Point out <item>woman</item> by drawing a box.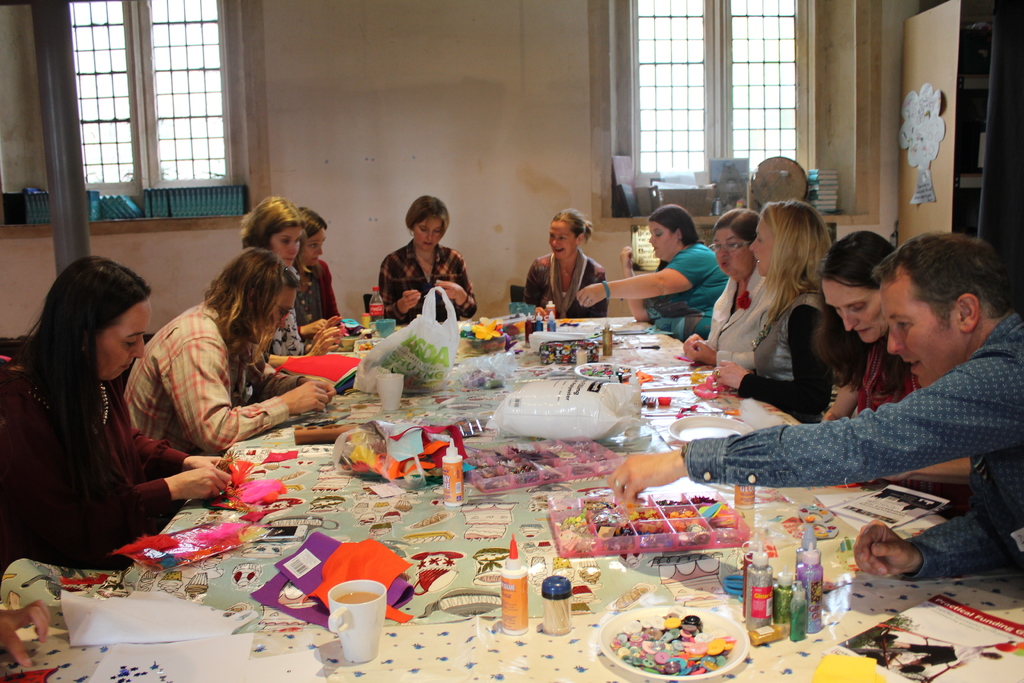
522/210/609/318.
